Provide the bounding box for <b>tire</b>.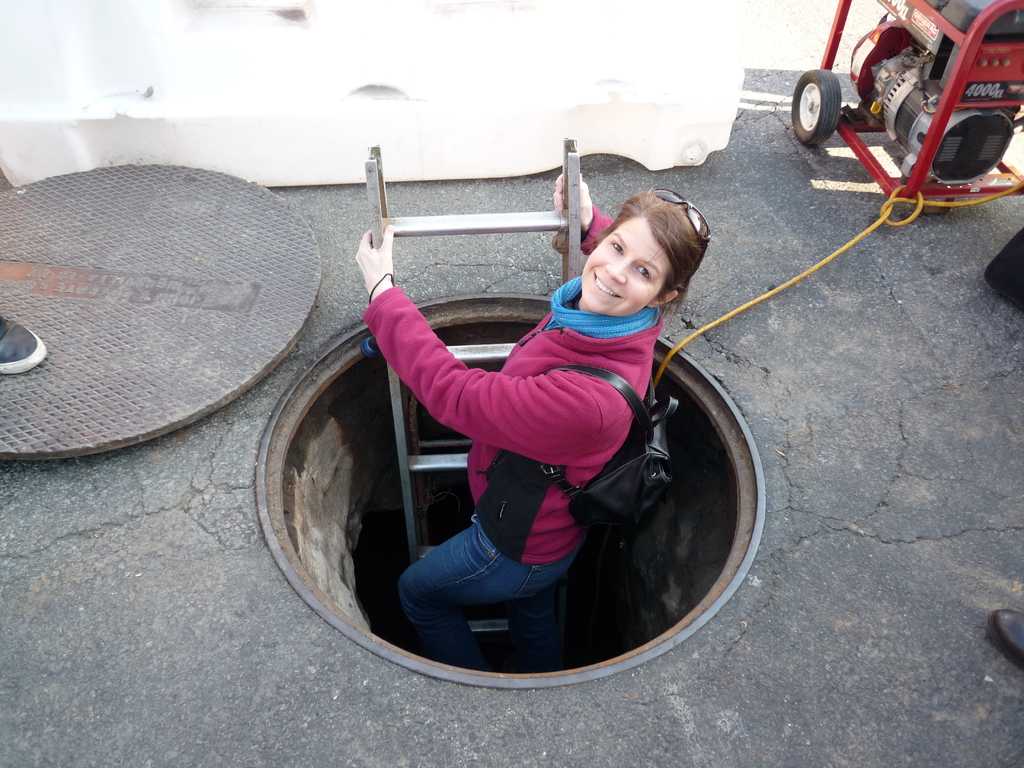
[794,68,840,145].
